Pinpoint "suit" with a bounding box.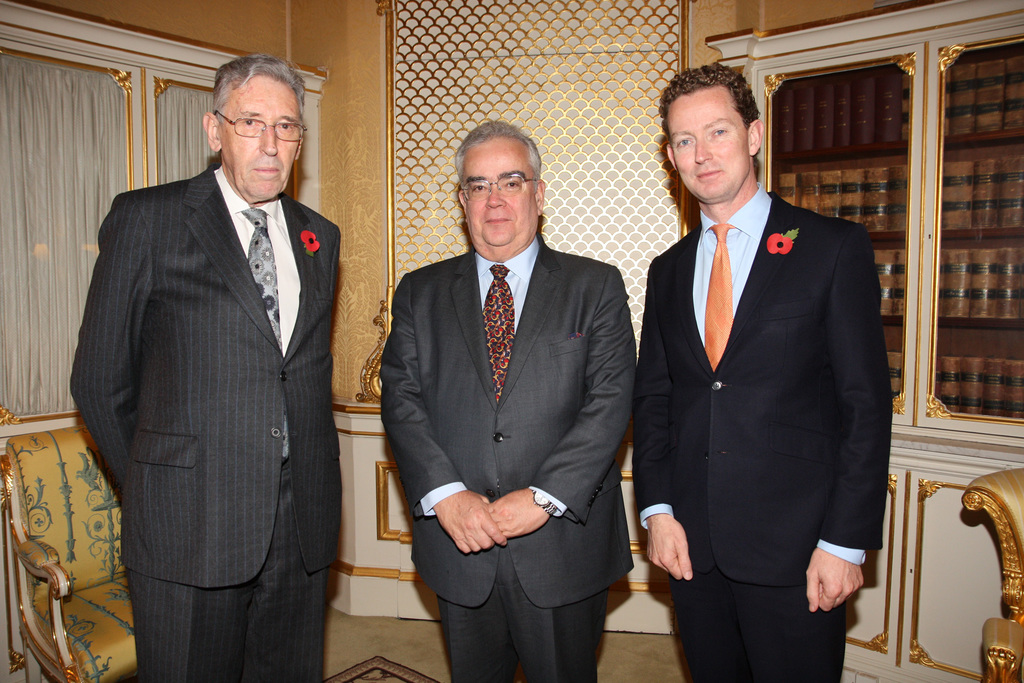
71, 163, 342, 682.
